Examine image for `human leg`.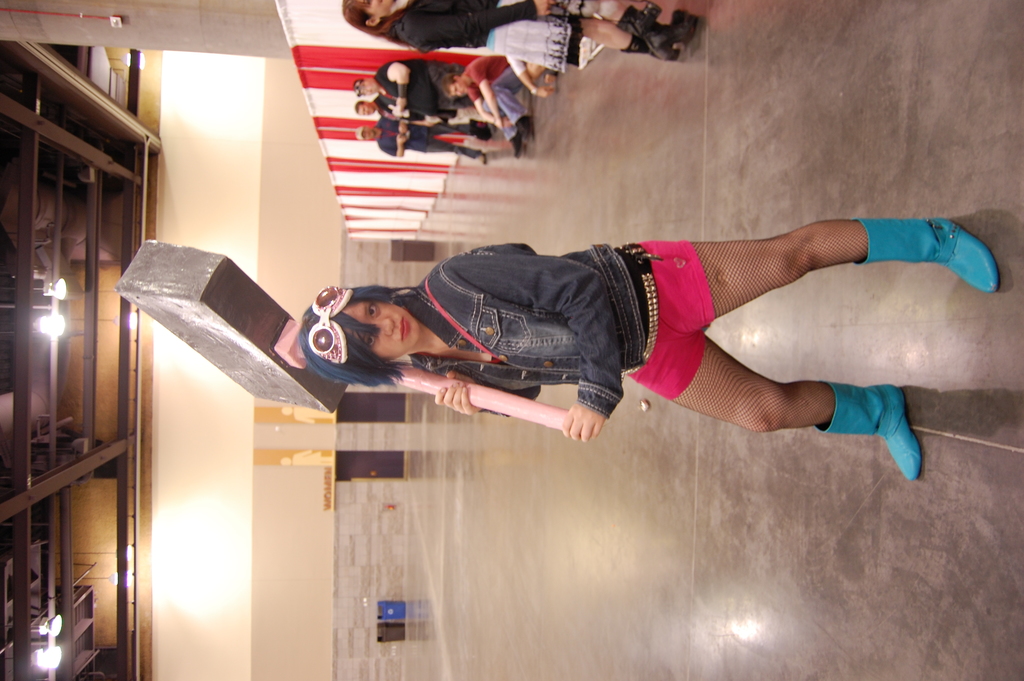
Examination result: 585 0 699 57.
